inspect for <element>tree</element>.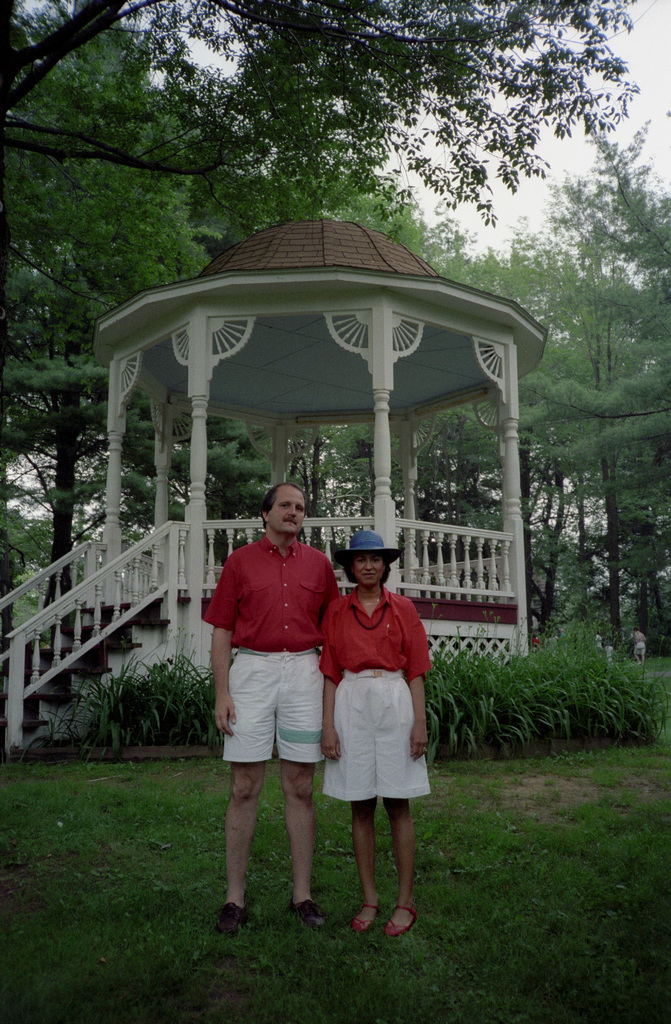
Inspection: 32 419 282 595.
